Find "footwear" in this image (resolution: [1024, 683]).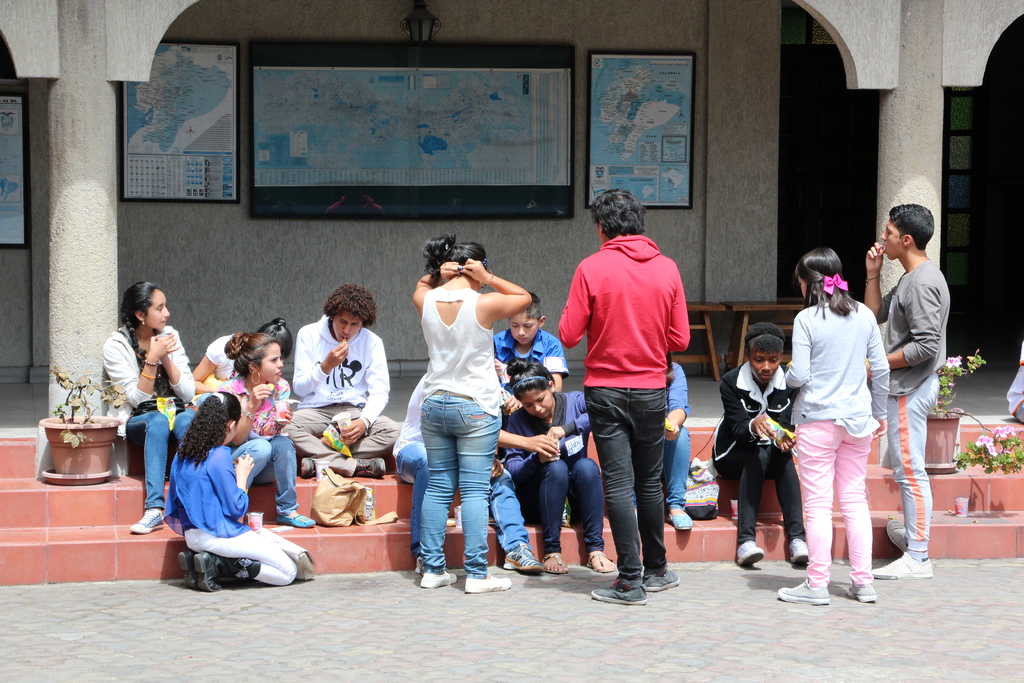
pyautogui.locateOnScreen(846, 585, 876, 605).
